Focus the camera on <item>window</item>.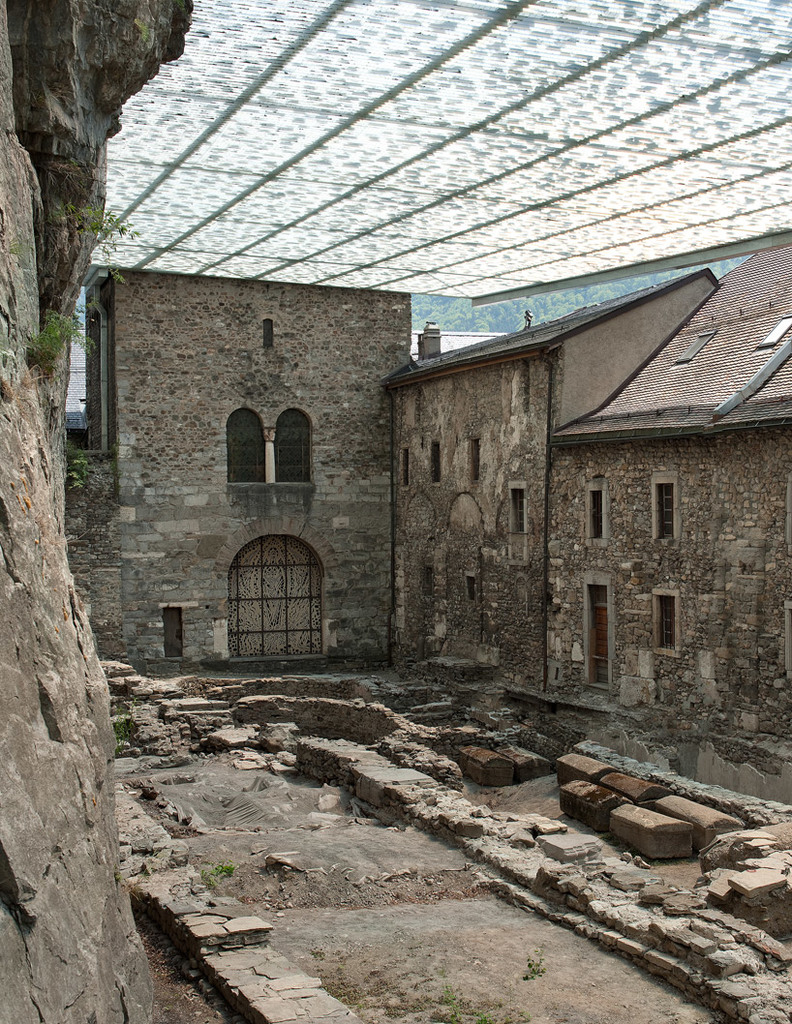
Focus region: left=507, top=479, right=529, bottom=536.
